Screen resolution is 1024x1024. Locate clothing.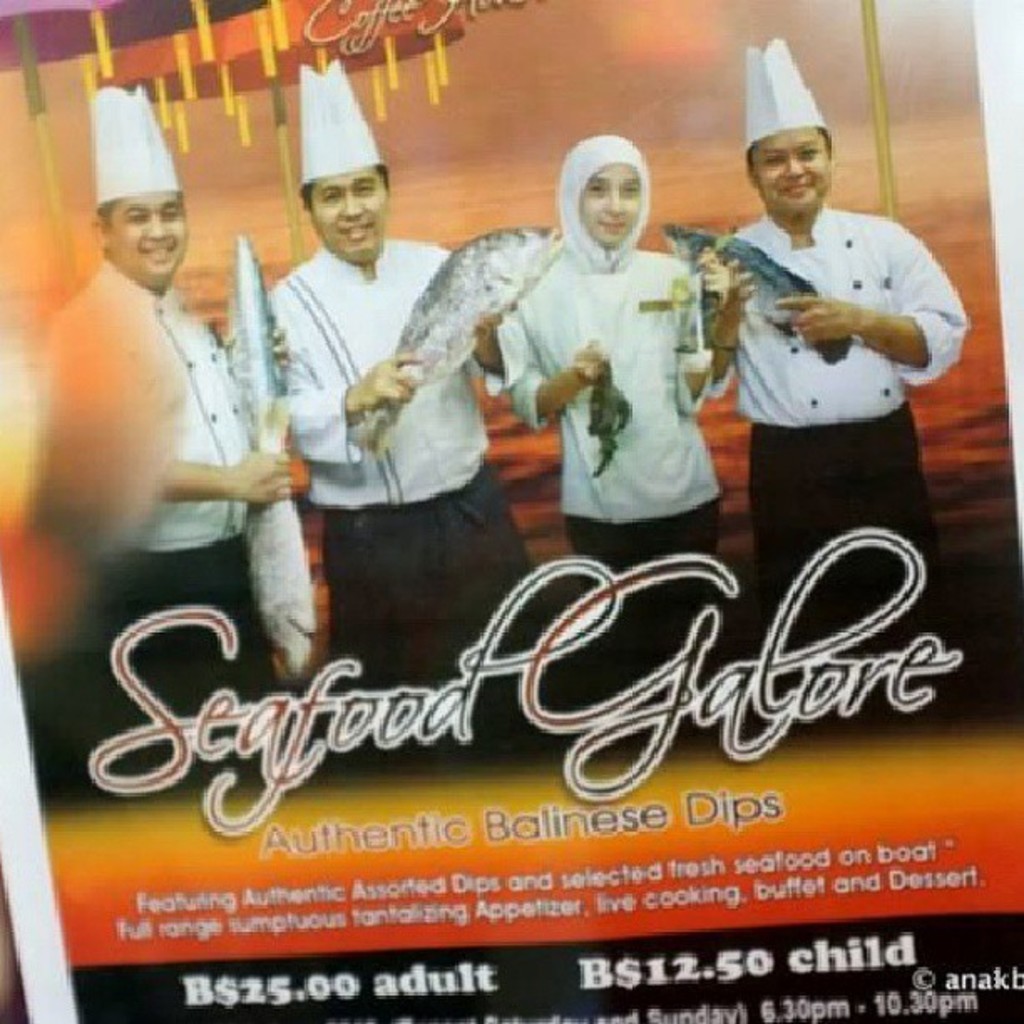
region(500, 248, 711, 669).
